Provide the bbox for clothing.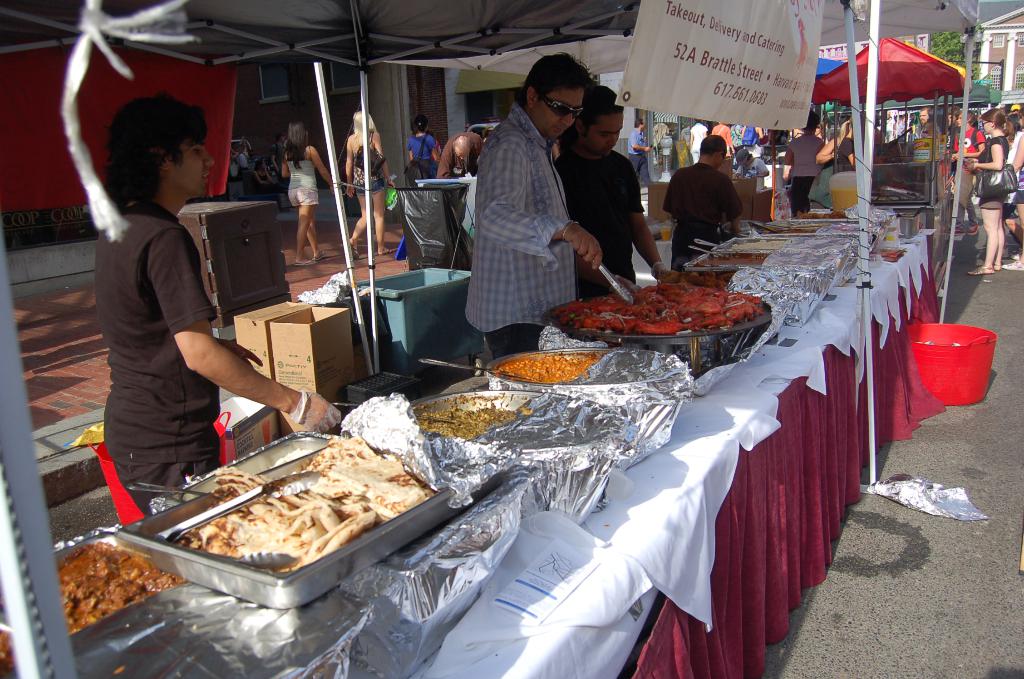
x1=413 y1=129 x2=431 y2=179.
